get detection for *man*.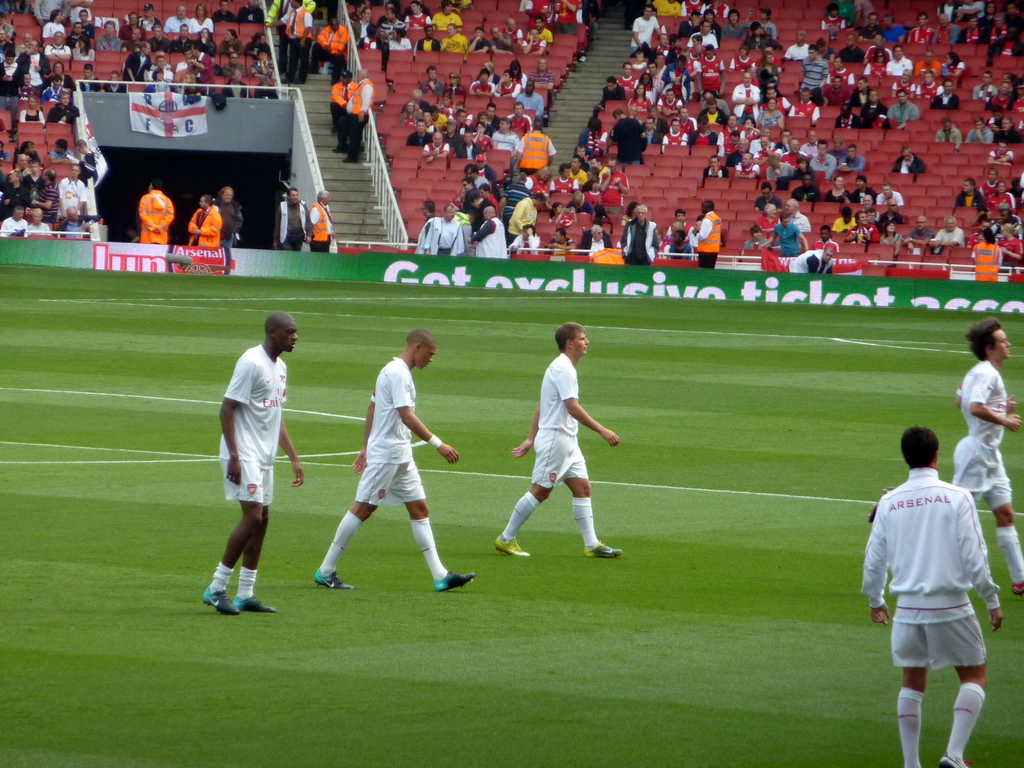
Detection: [left=195, top=296, right=320, bottom=618].
